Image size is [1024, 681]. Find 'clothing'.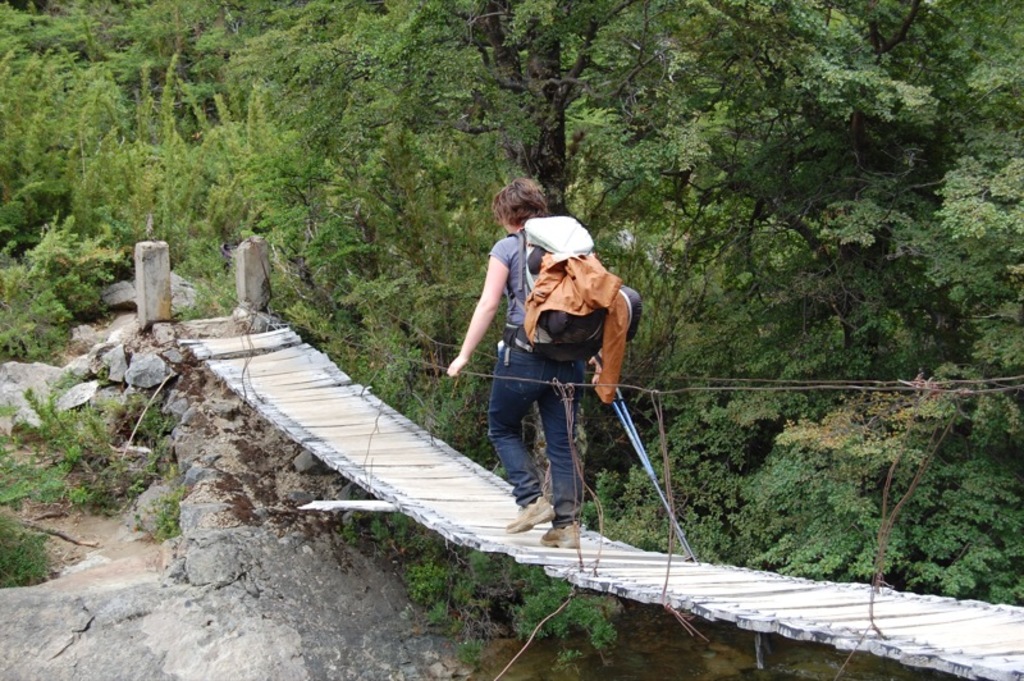
bbox(476, 205, 635, 494).
